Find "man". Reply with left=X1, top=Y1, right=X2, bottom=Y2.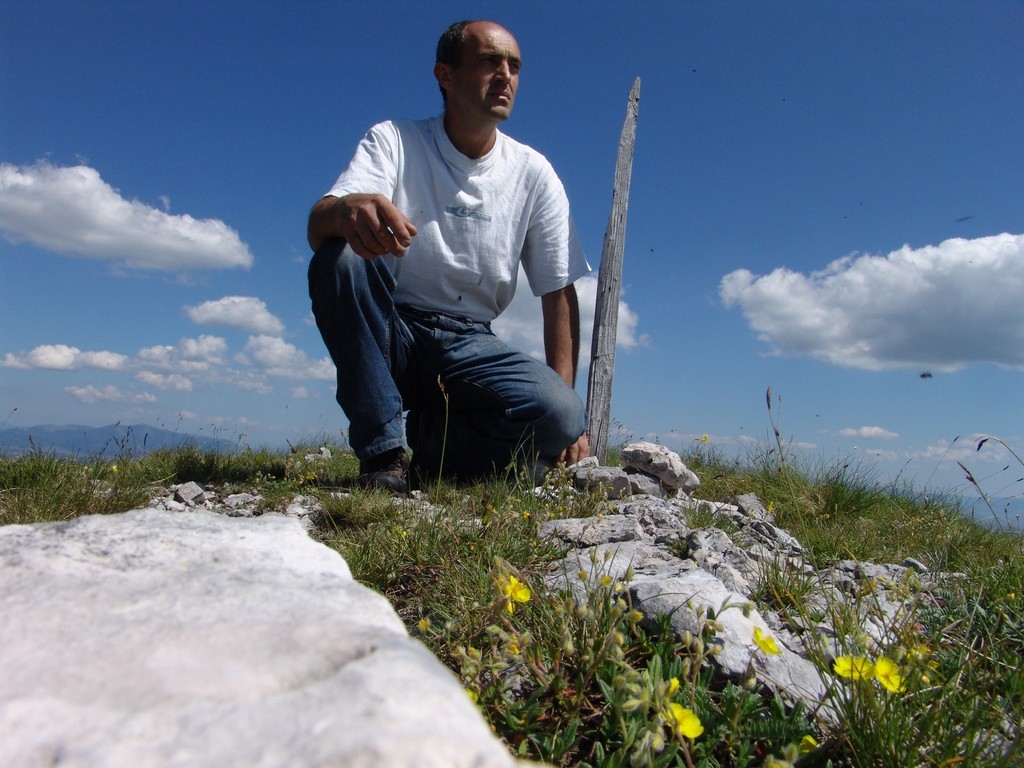
left=293, top=0, right=591, bottom=530.
